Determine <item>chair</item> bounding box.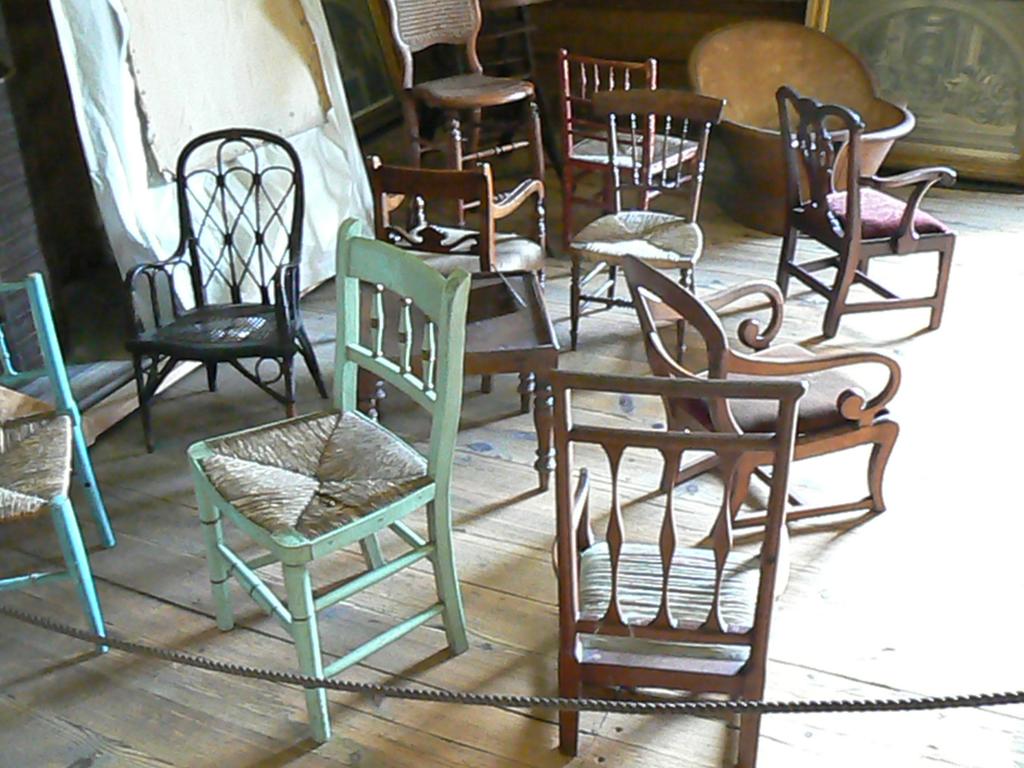
Determined: Rect(545, 366, 806, 767).
